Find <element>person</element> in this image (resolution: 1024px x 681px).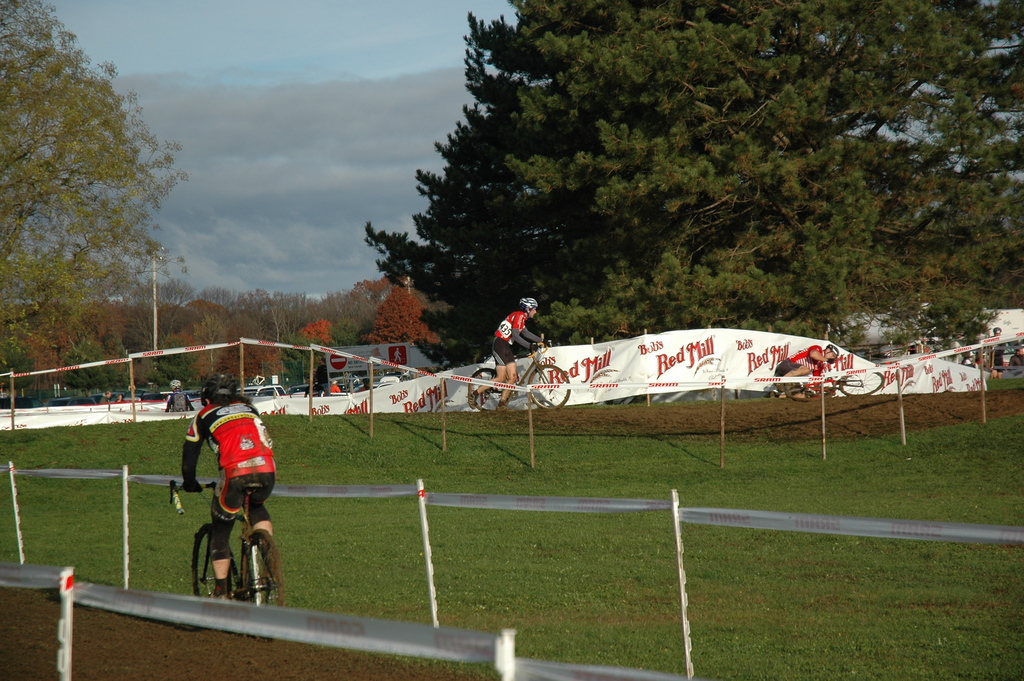
region(764, 338, 854, 398).
